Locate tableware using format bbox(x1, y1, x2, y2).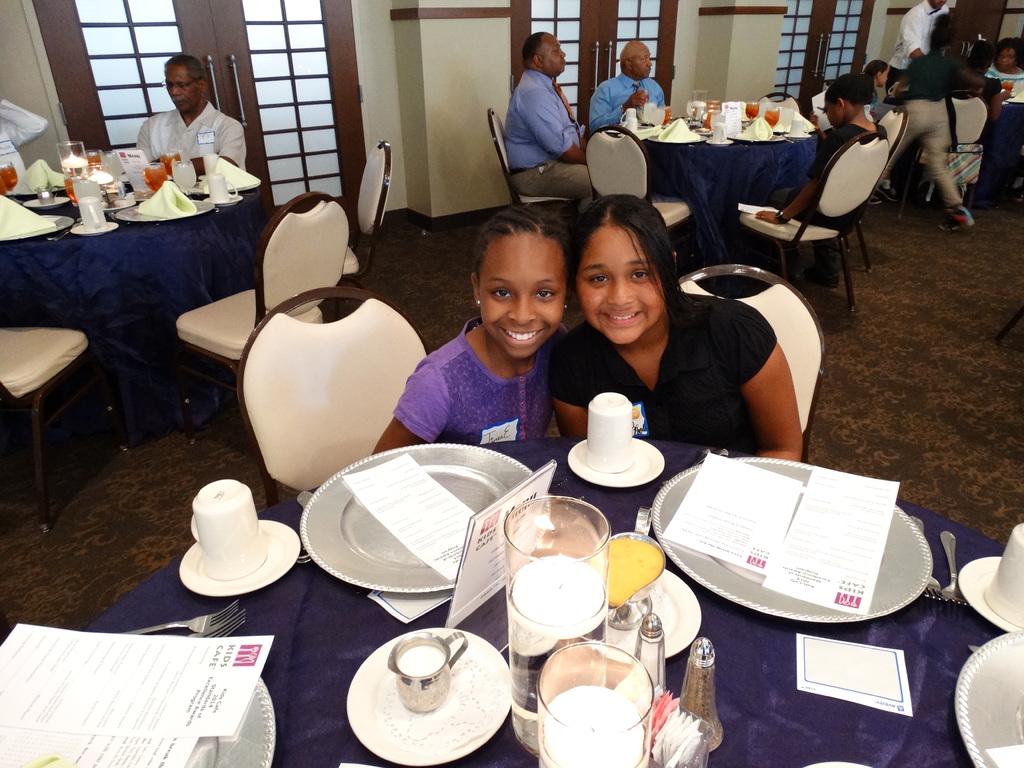
bbox(649, 456, 932, 627).
